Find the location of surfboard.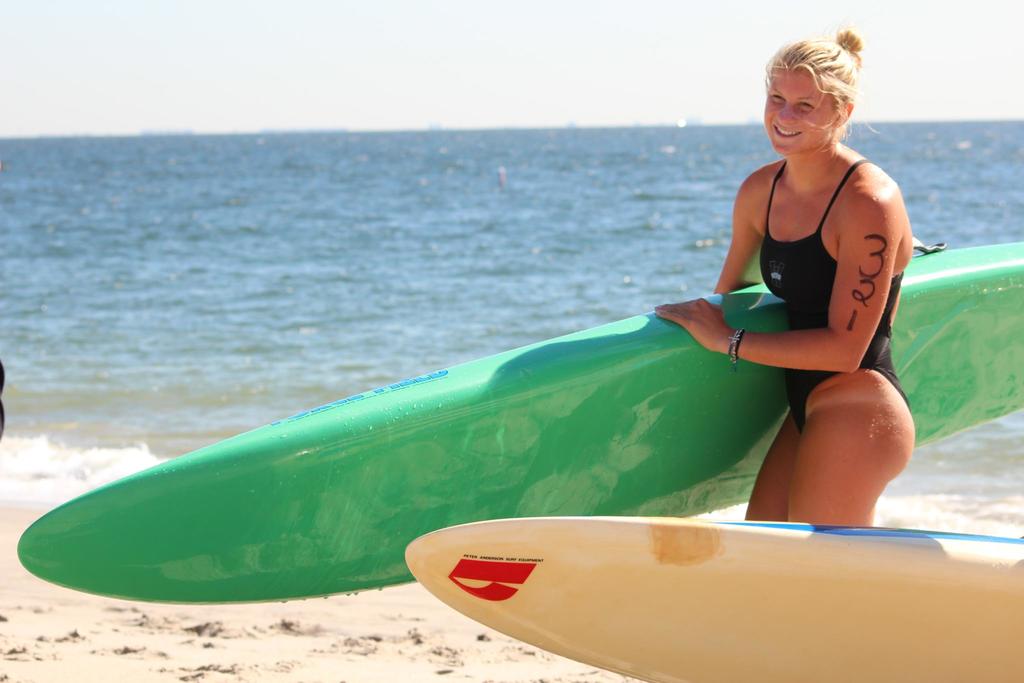
Location: select_region(399, 514, 1023, 682).
